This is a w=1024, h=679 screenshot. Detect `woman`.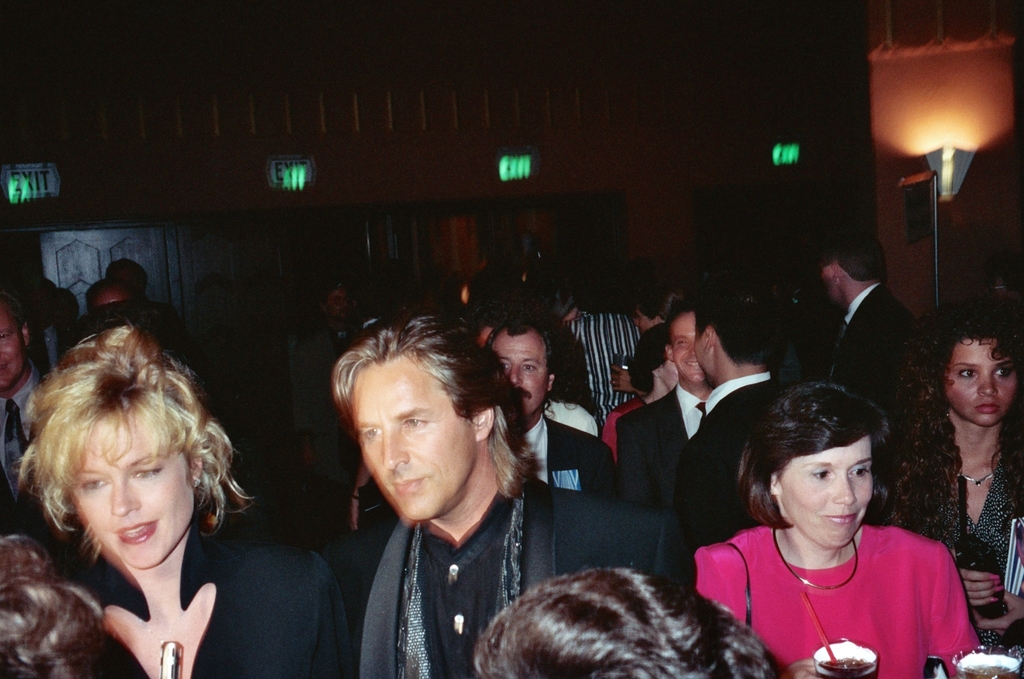
<box>583,317,686,461</box>.
